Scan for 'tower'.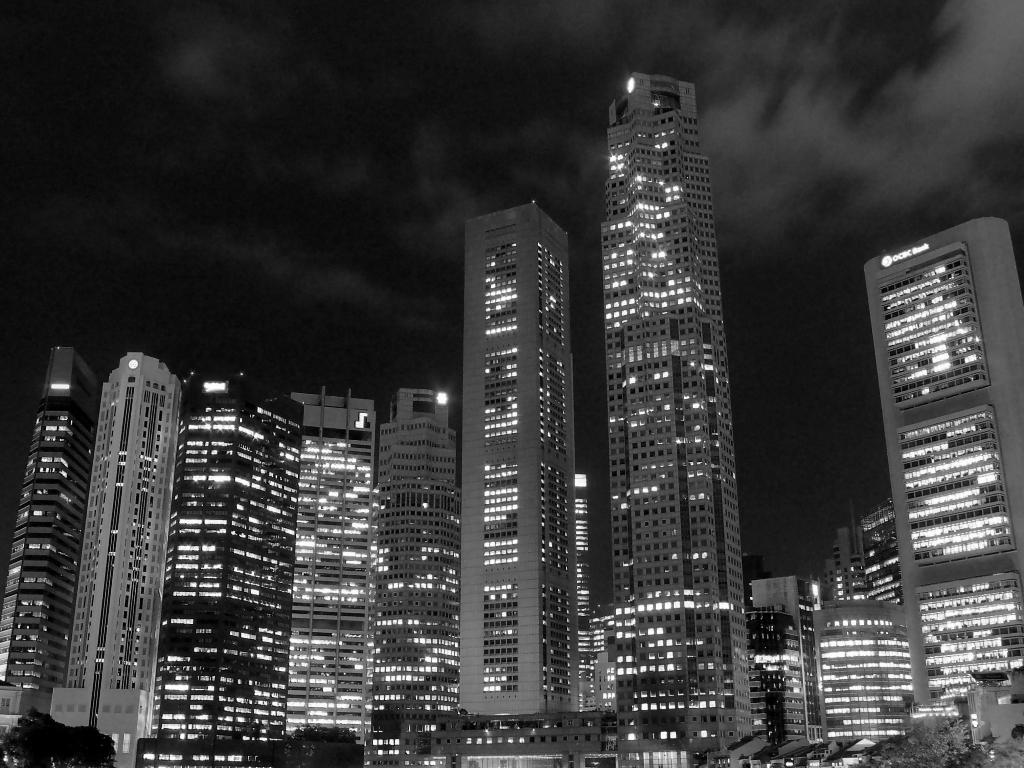
Scan result: l=457, t=220, r=584, b=724.
